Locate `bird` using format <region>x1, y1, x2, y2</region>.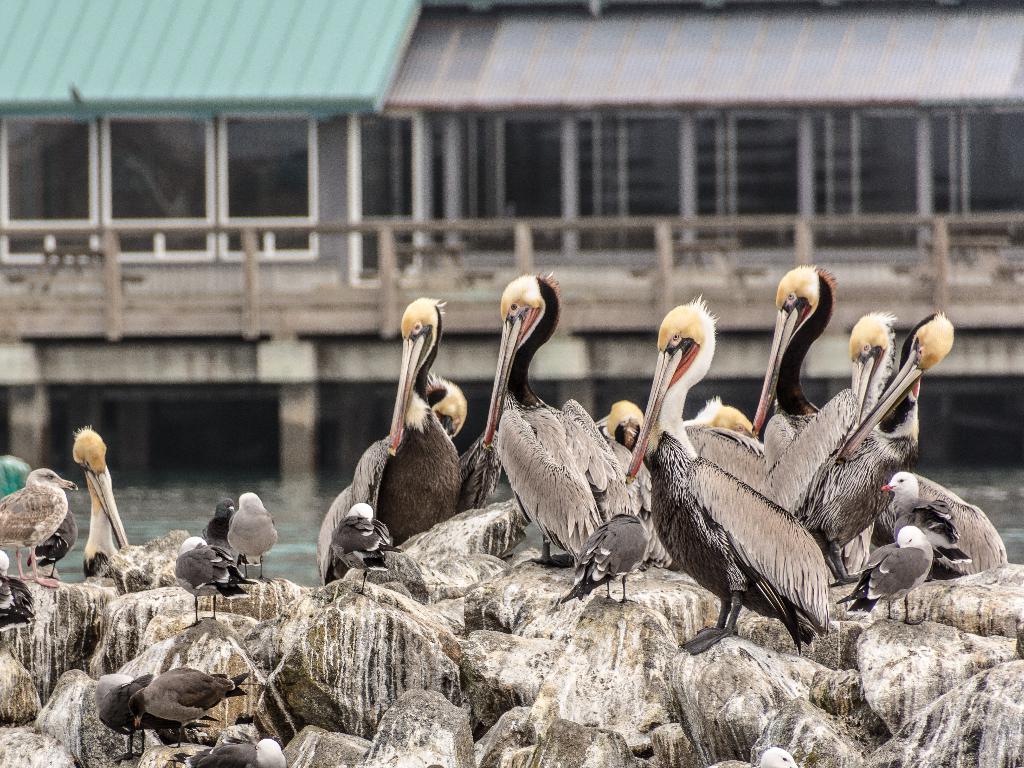
<region>221, 481, 272, 584</region>.
